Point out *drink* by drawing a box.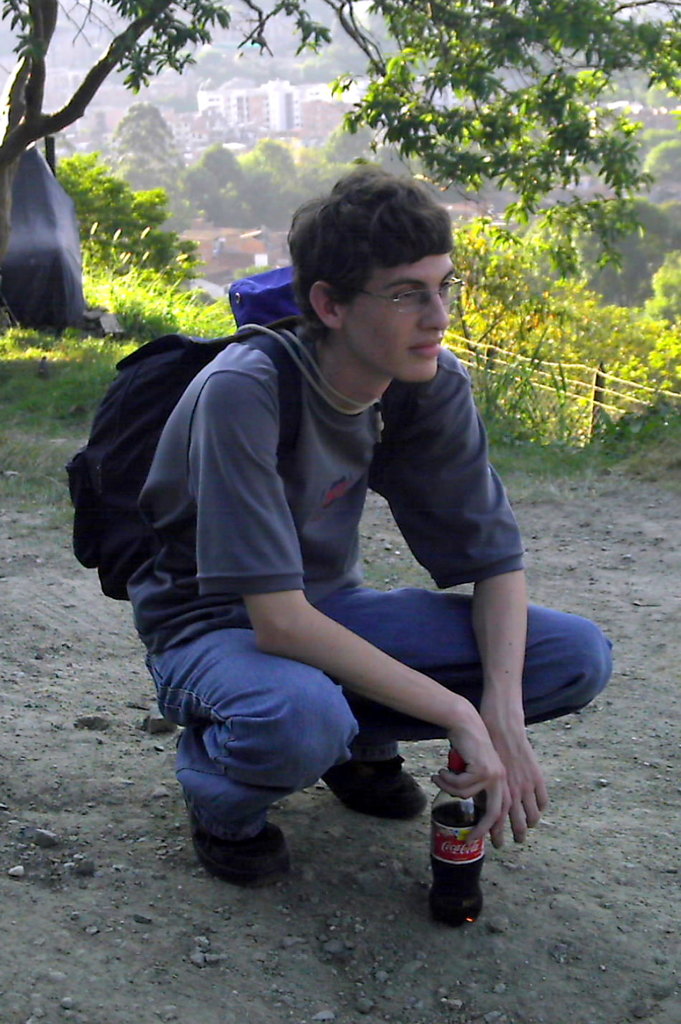
433:744:487:927.
